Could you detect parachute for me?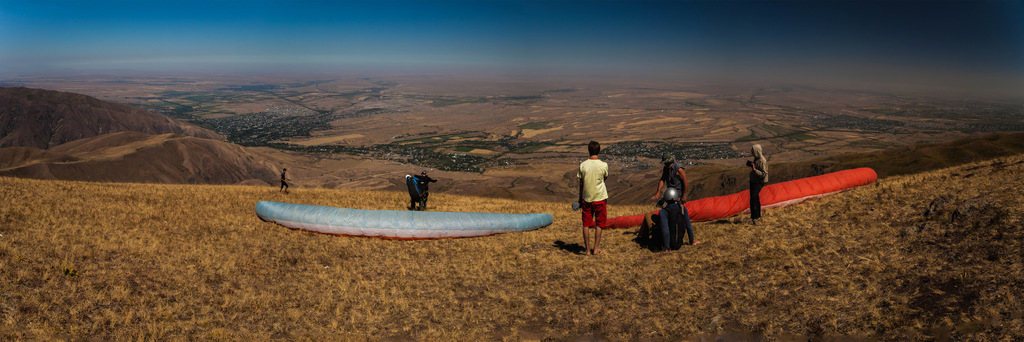
Detection result: {"x1": 252, "y1": 200, "x2": 554, "y2": 241}.
